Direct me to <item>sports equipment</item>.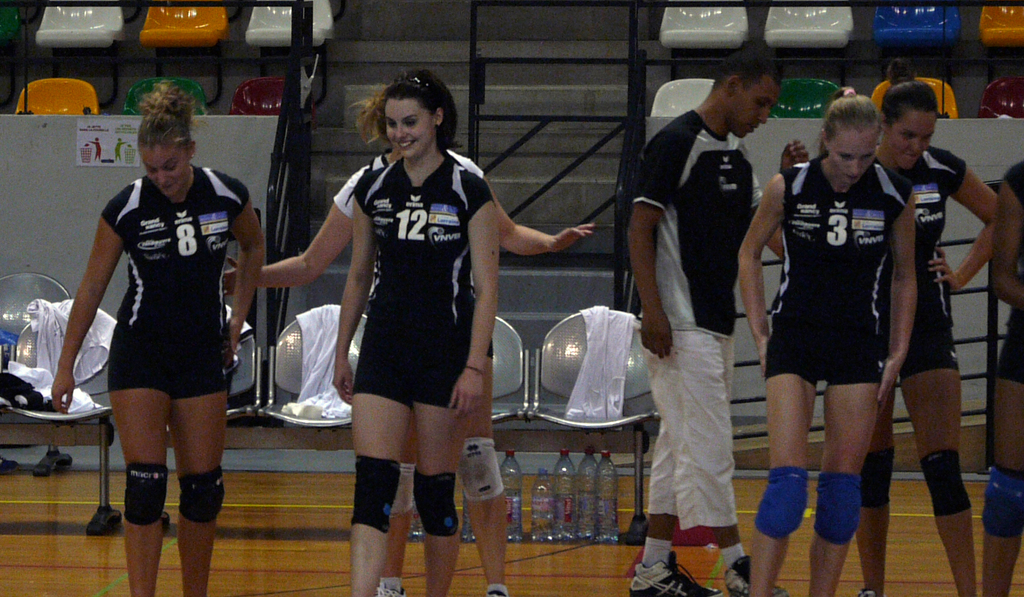
Direction: (980, 463, 1023, 539).
